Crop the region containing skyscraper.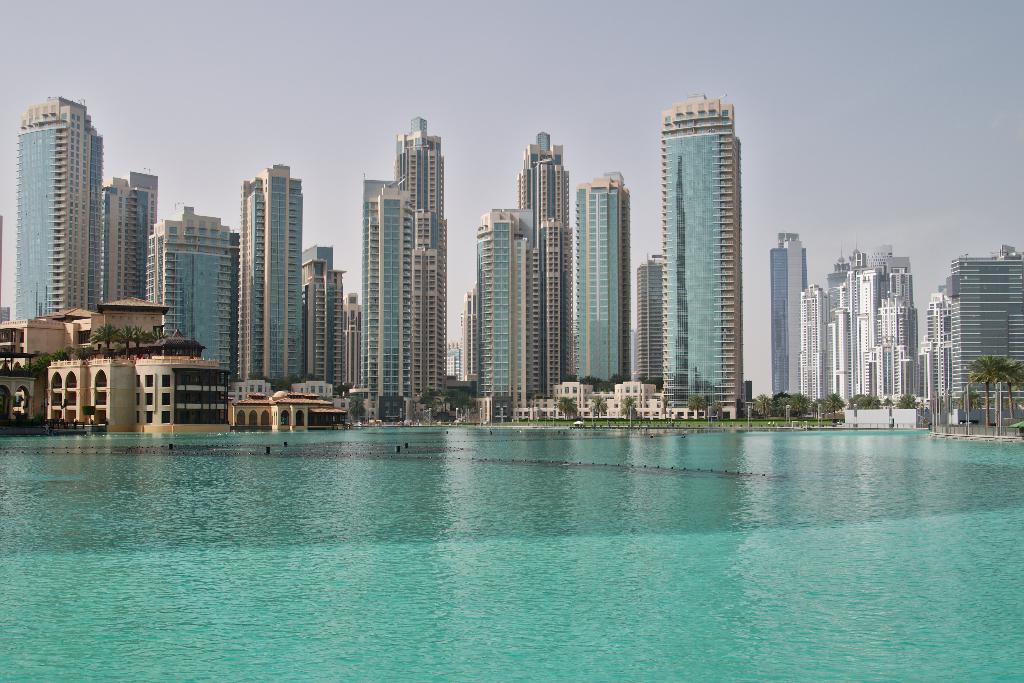
Crop region: 660:97:744:410.
